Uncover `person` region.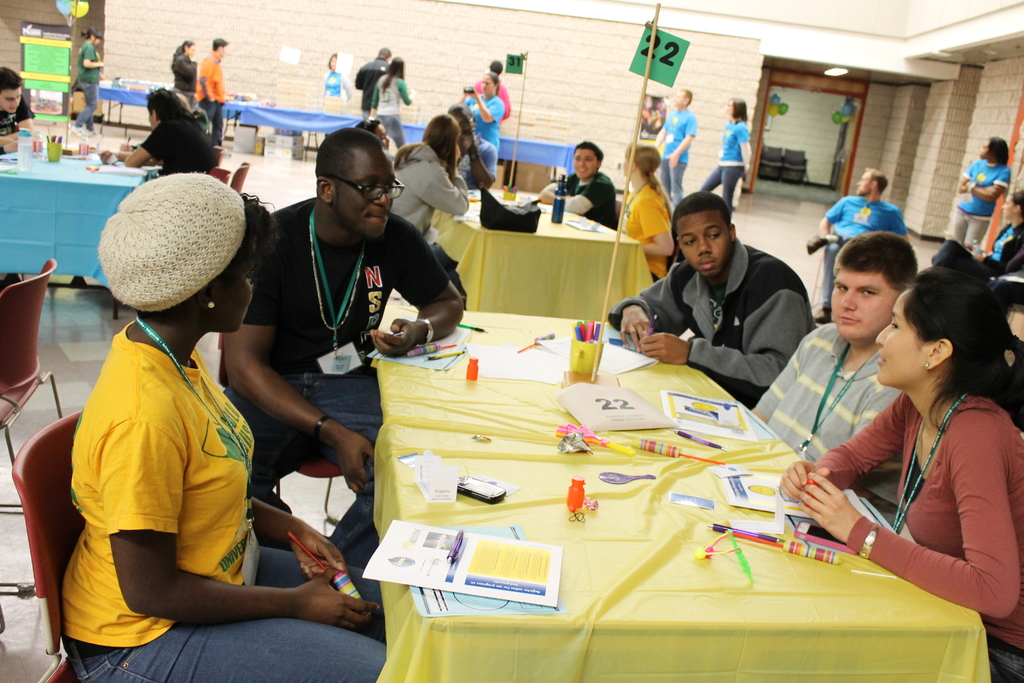
Uncovered: 445 101 508 195.
